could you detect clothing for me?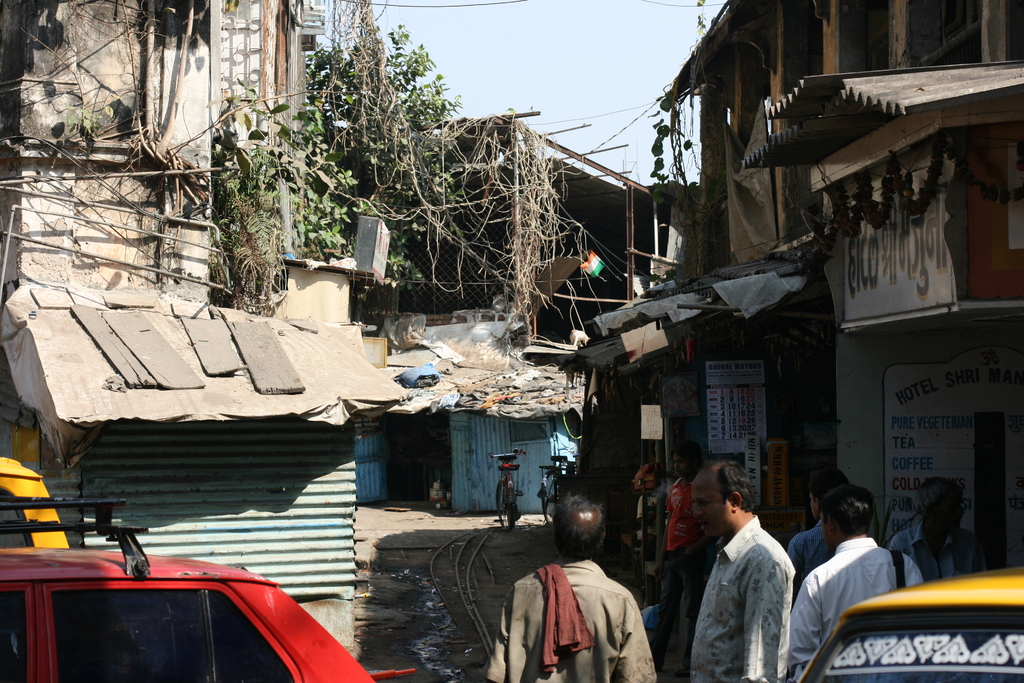
Detection result: [x1=474, y1=555, x2=660, y2=682].
